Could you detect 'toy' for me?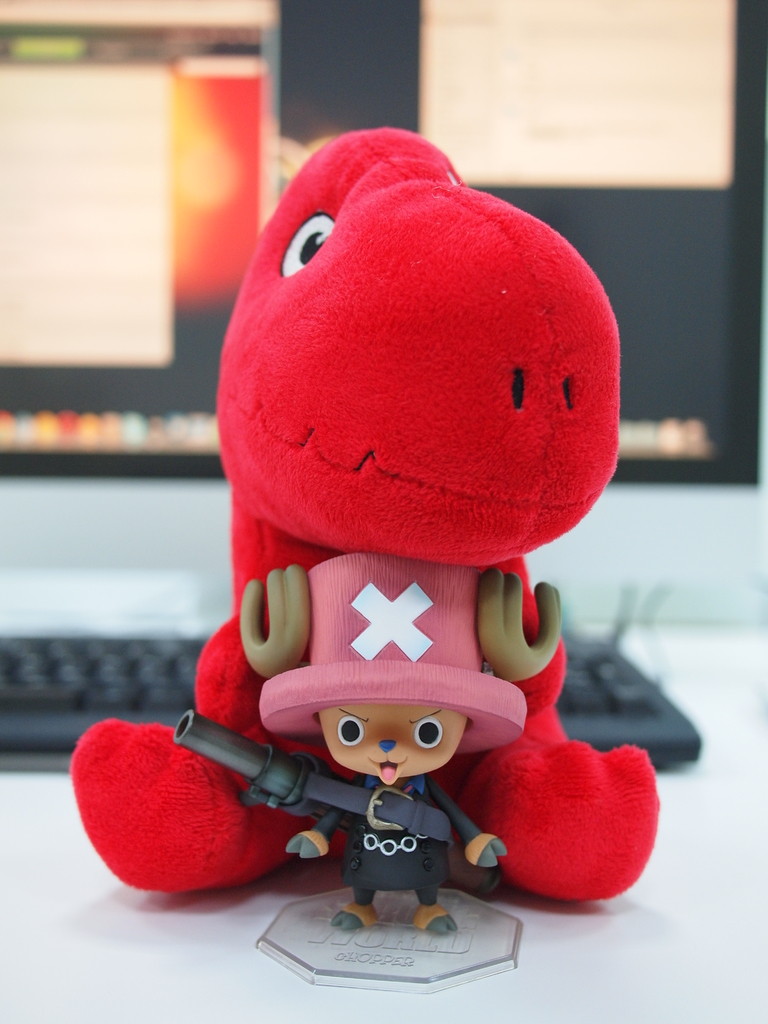
Detection result: <region>123, 129, 653, 959</region>.
